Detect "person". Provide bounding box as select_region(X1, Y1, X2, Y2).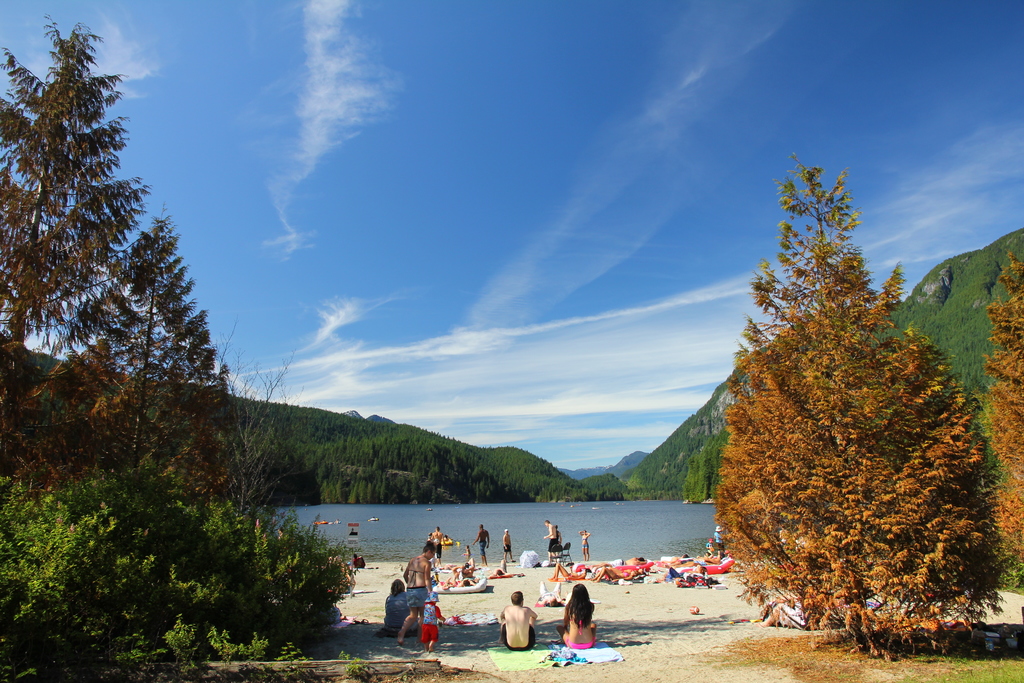
select_region(548, 564, 585, 581).
